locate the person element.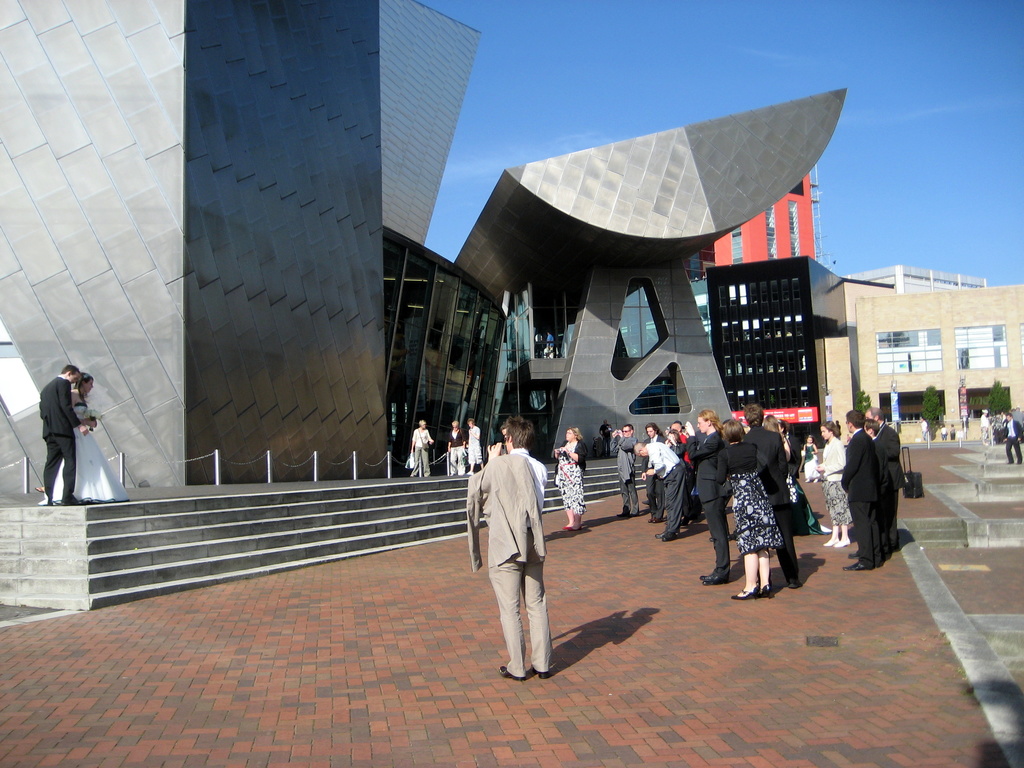
Element bbox: x1=1002 y1=409 x2=1023 y2=465.
